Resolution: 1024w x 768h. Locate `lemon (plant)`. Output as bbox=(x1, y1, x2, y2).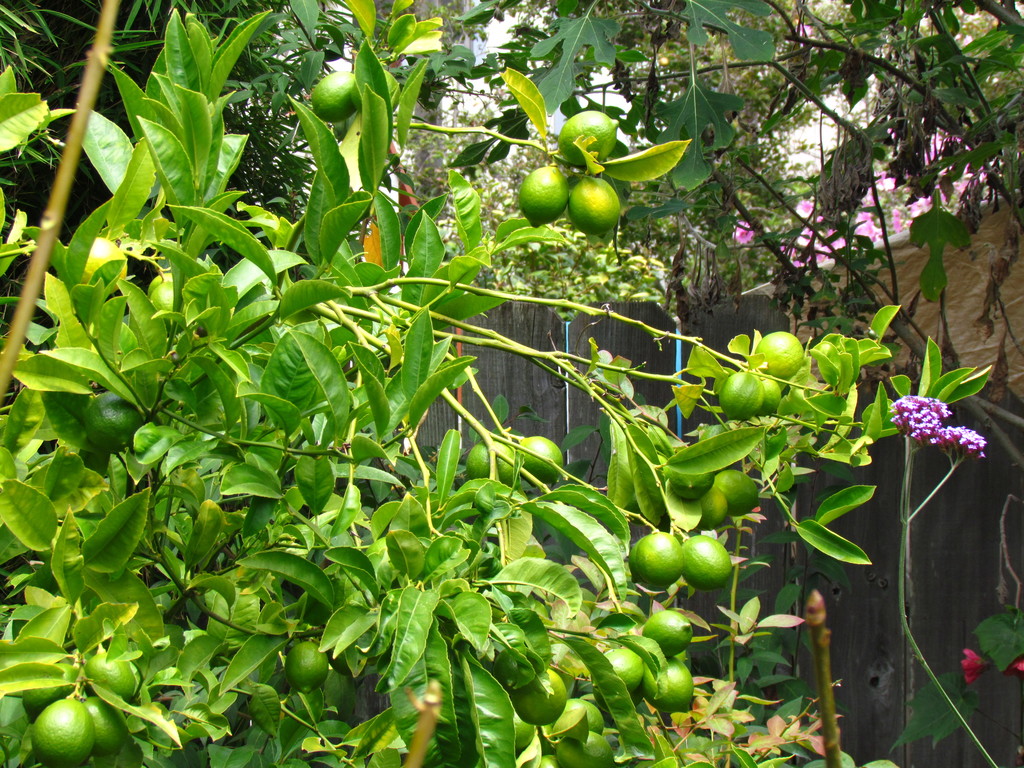
bbox=(682, 538, 732, 590).
